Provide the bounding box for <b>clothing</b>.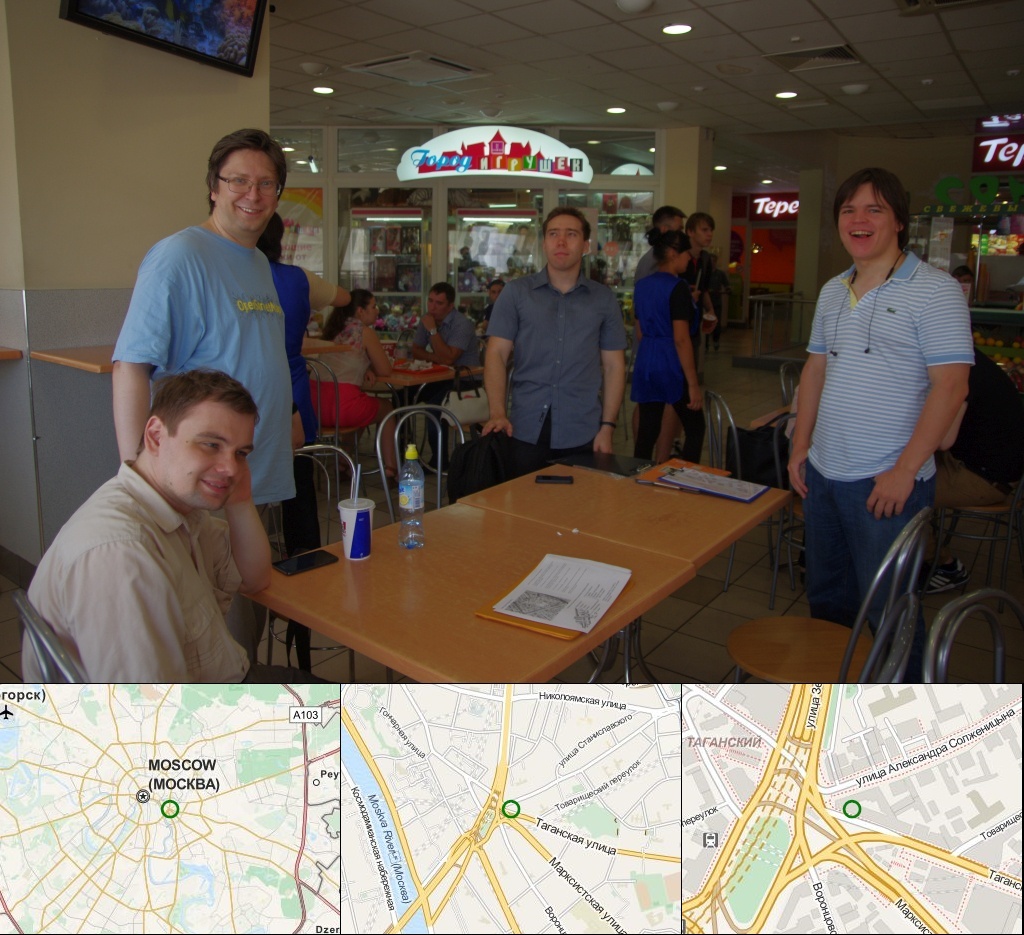
region(488, 226, 633, 455).
